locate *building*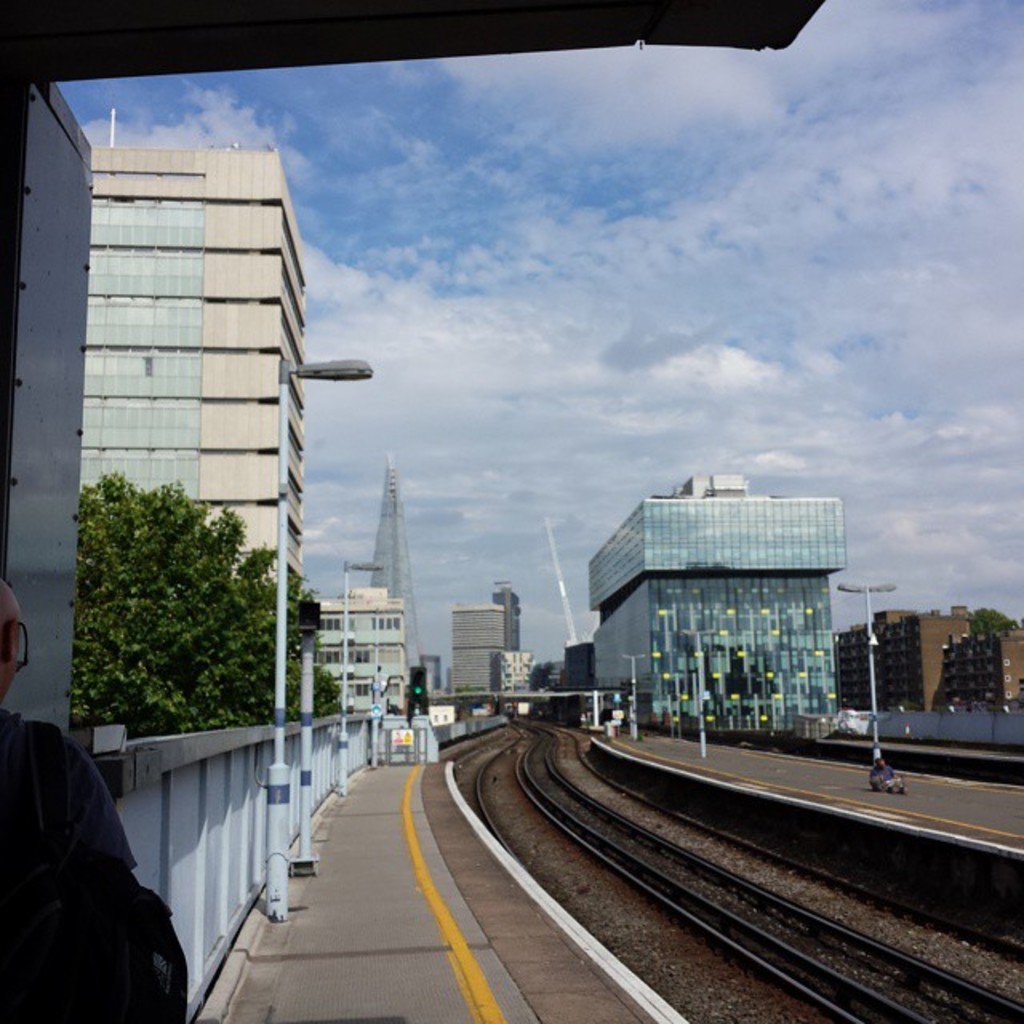
BBox(301, 584, 411, 701)
